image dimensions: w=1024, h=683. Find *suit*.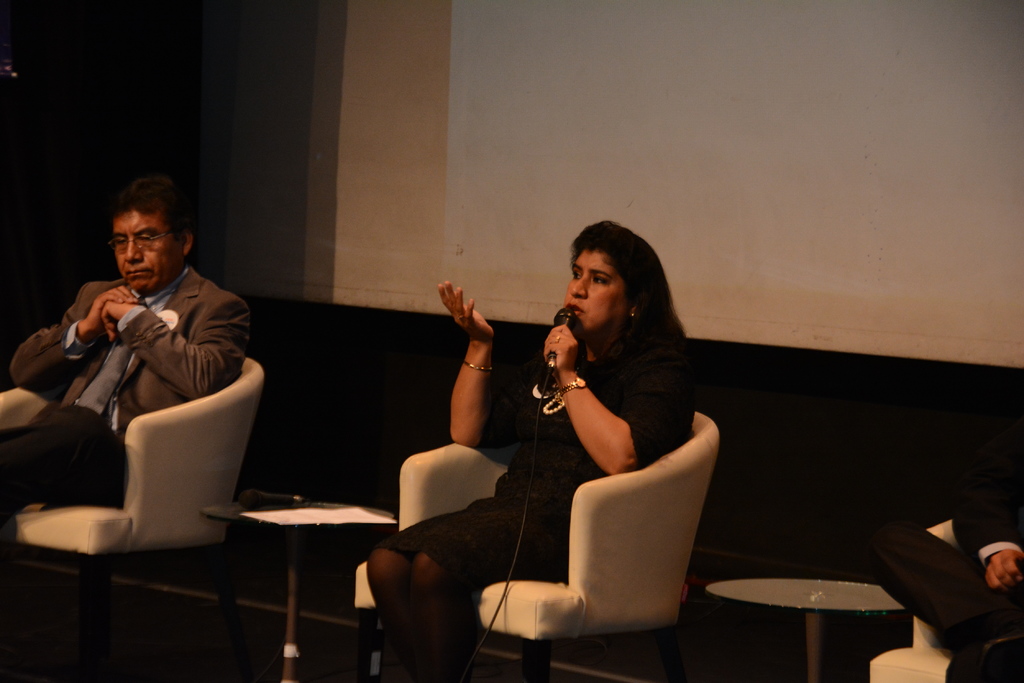
[left=7, top=227, right=272, bottom=557].
